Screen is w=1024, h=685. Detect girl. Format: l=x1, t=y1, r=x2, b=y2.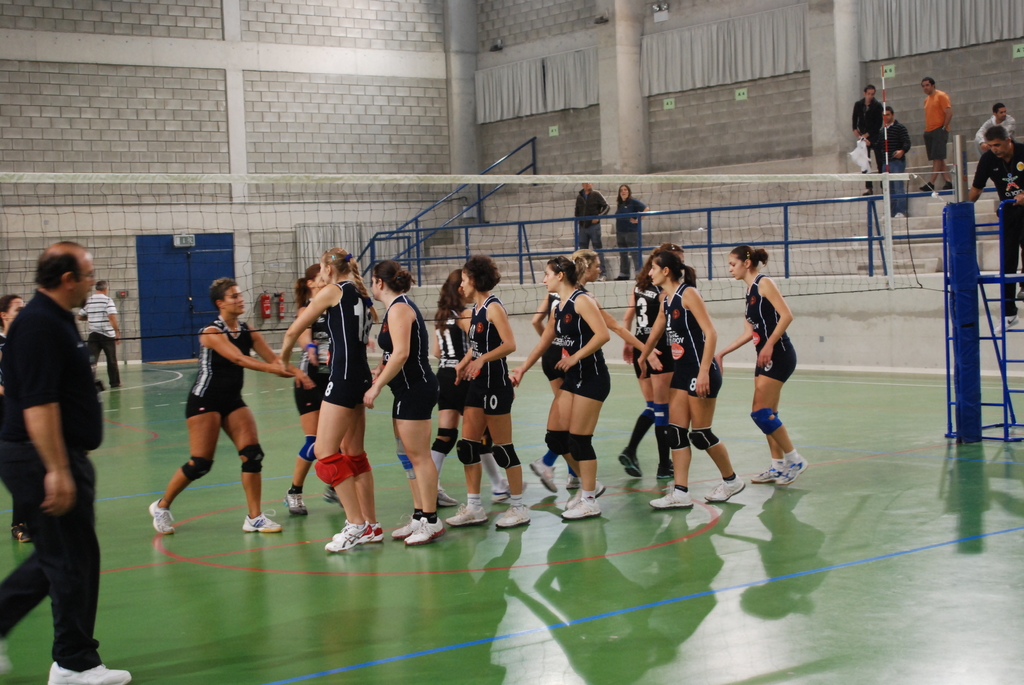
l=363, t=269, r=436, b=531.
